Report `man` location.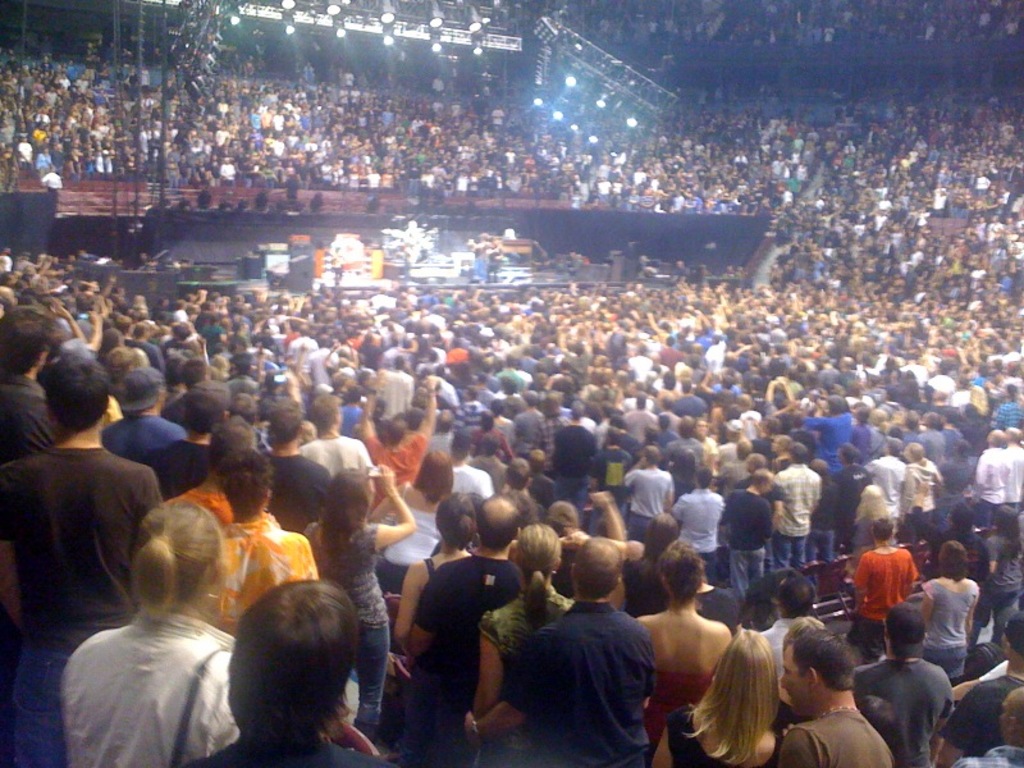
Report: <box>671,474,722,585</box>.
